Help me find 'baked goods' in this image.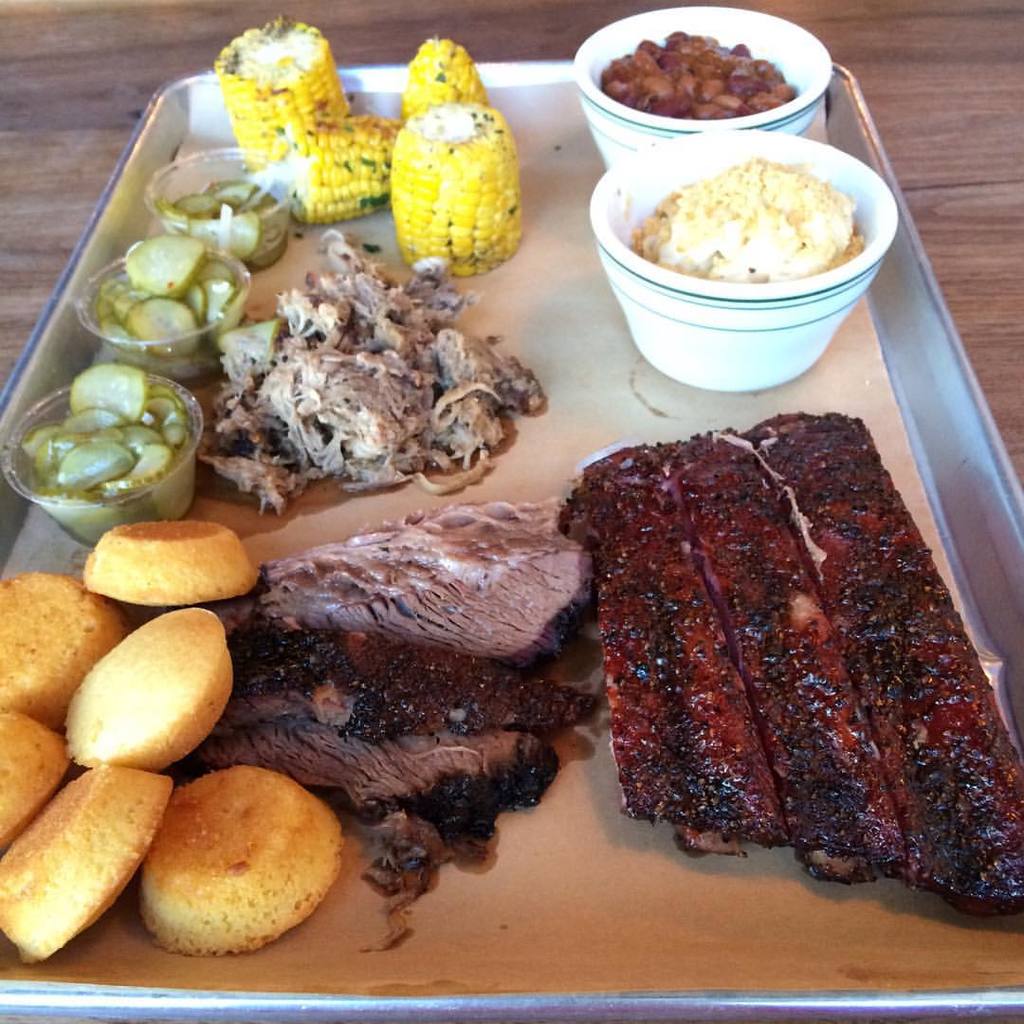
Found it: rect(82, 516, 256, 610).
